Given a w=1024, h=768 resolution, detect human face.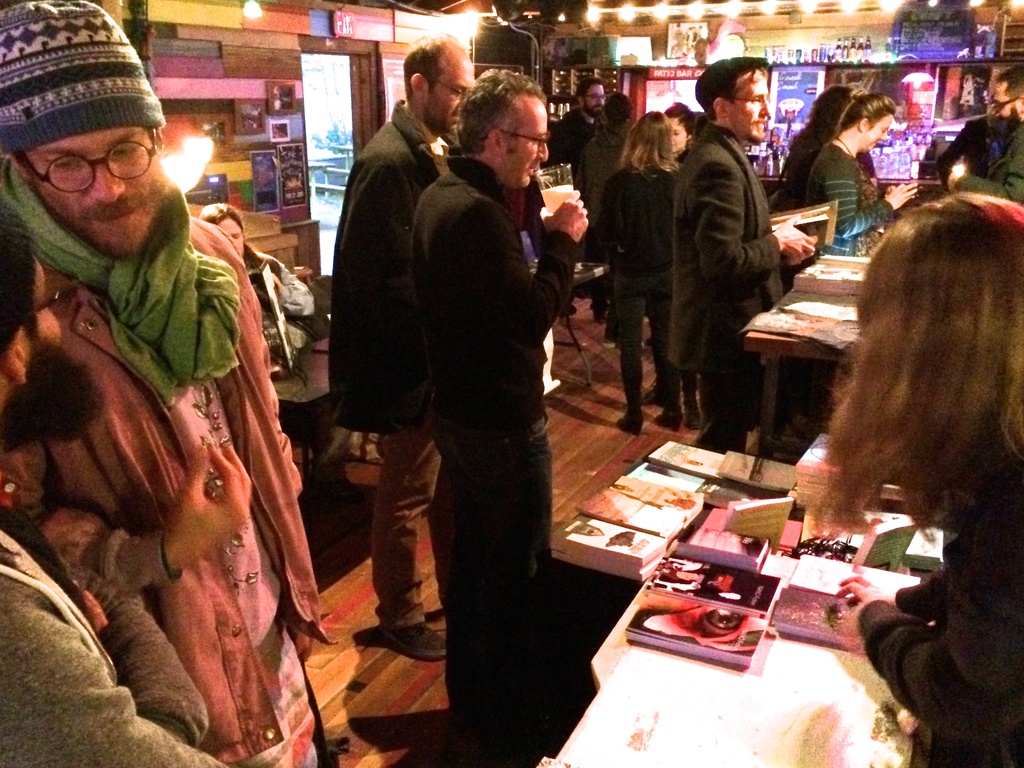
731:69:777:147.
